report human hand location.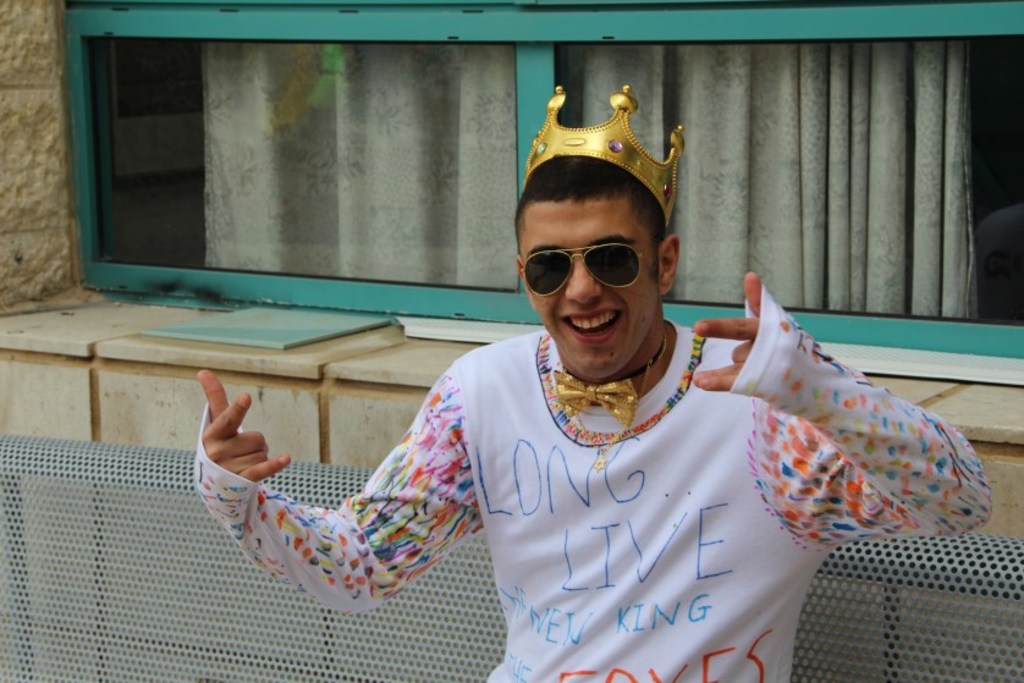
Report: 191:390:274:500.
